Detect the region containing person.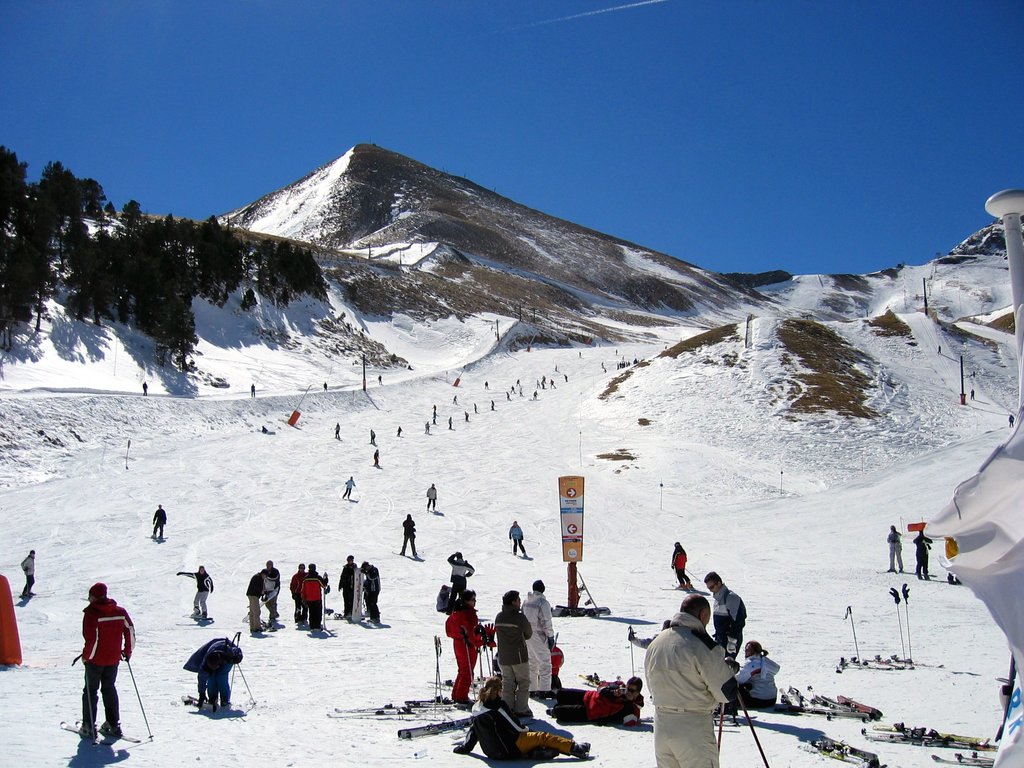
box(427, 483, 435, 512).
